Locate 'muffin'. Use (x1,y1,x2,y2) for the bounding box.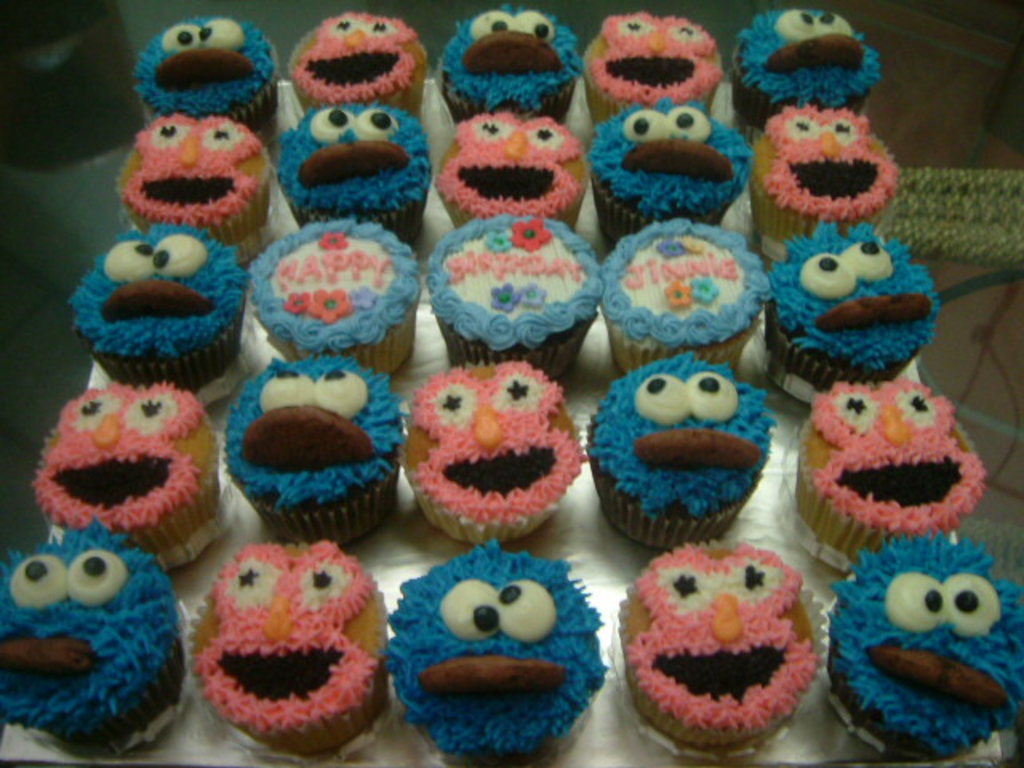
(282,14,434,130).
